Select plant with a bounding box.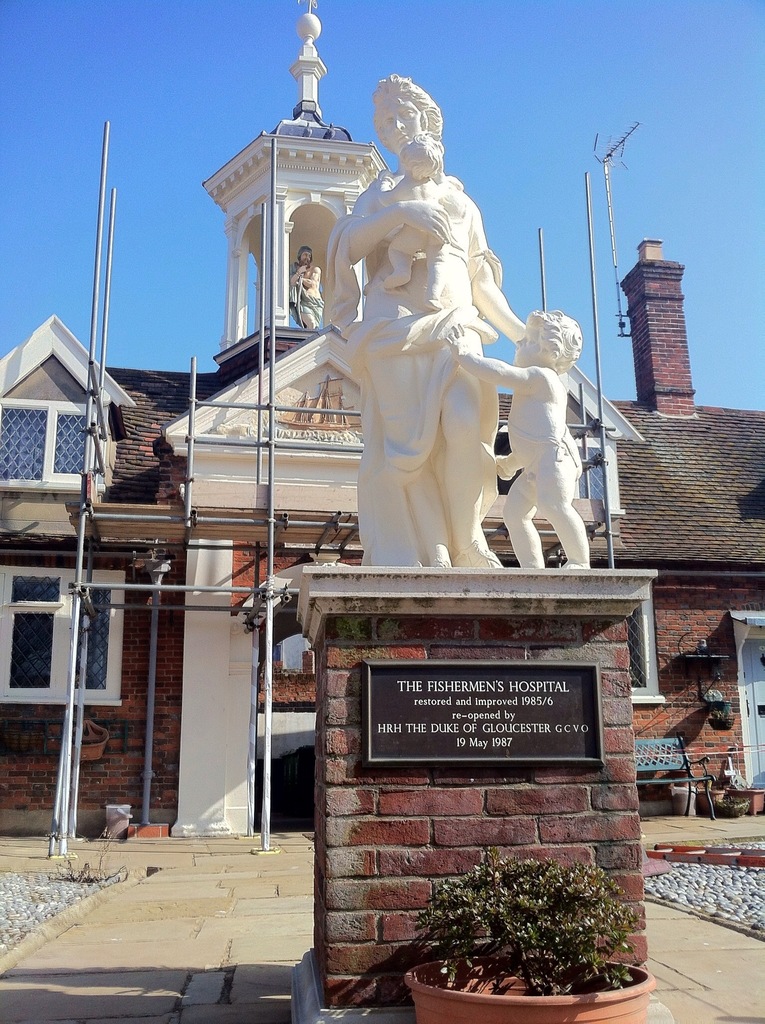
box(35, 829, 126, 895).
